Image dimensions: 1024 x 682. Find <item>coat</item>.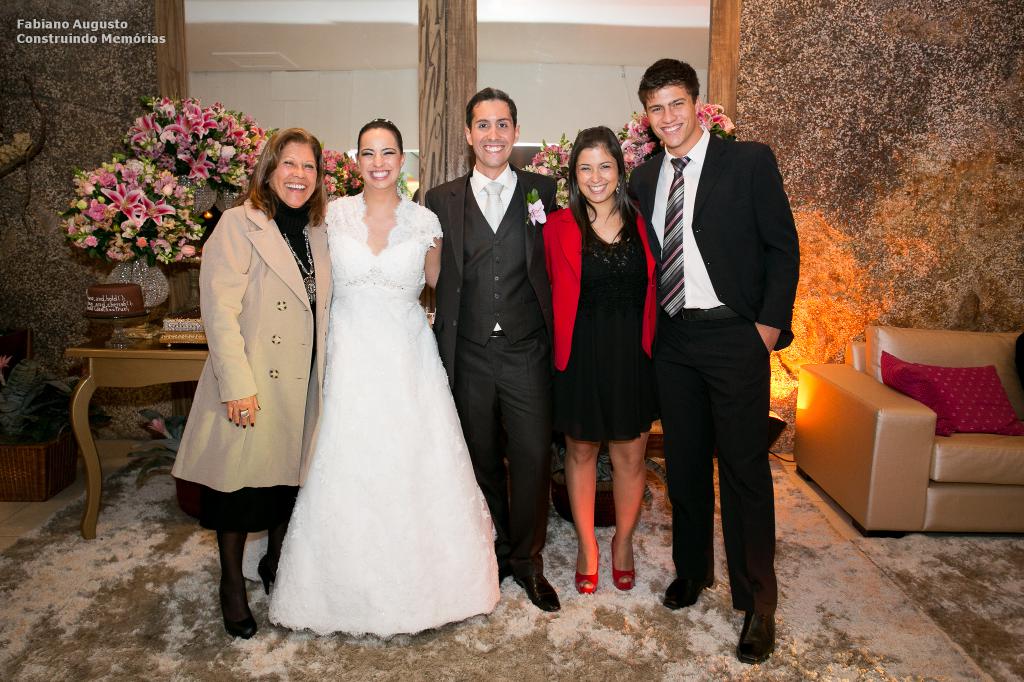
(left=183, top=142, right=322, bottom=518).
